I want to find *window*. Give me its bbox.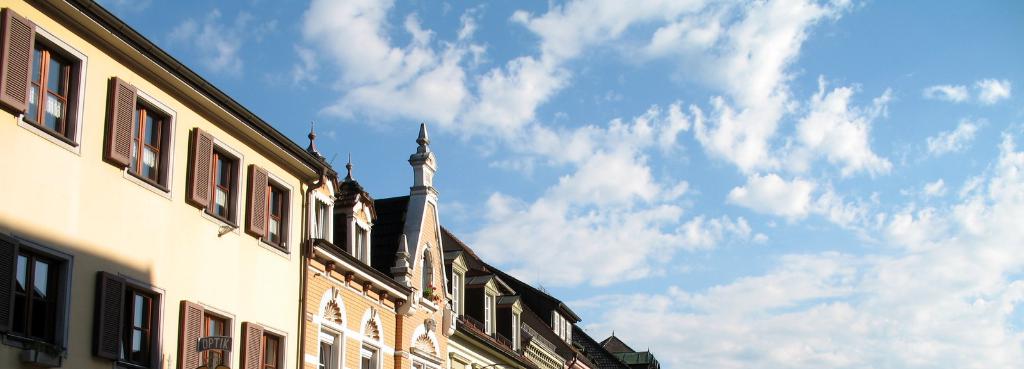
22, 37, 70, 135.
